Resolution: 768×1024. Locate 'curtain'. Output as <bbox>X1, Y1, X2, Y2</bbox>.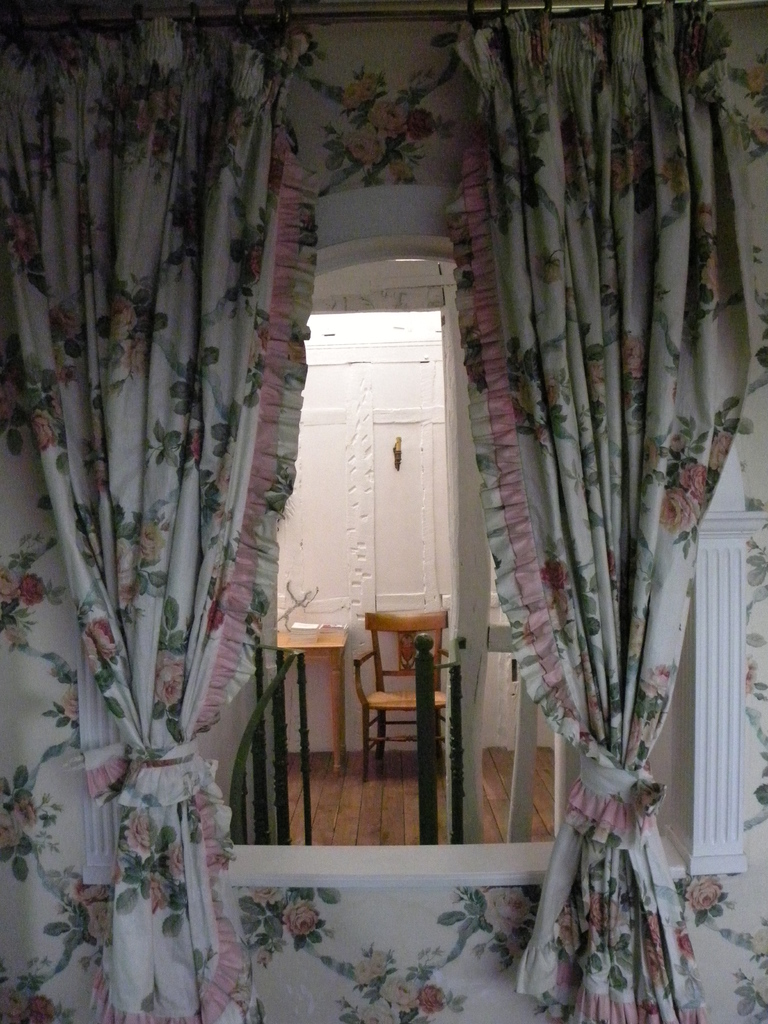
<bbox>0, 0, 323, 1023</bbox>.
